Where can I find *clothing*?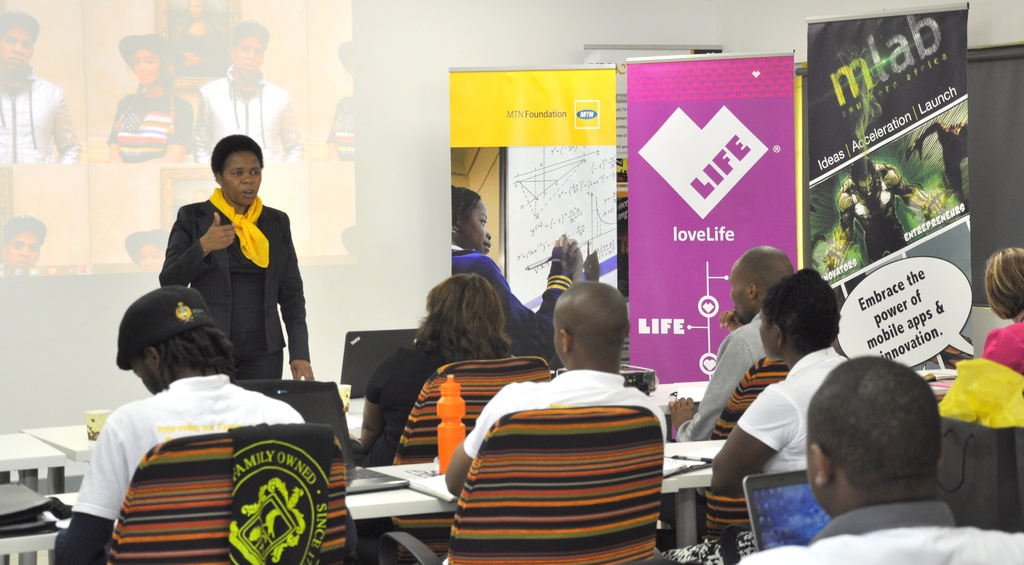
You can find it at <box>441,365,668,564</box>.
